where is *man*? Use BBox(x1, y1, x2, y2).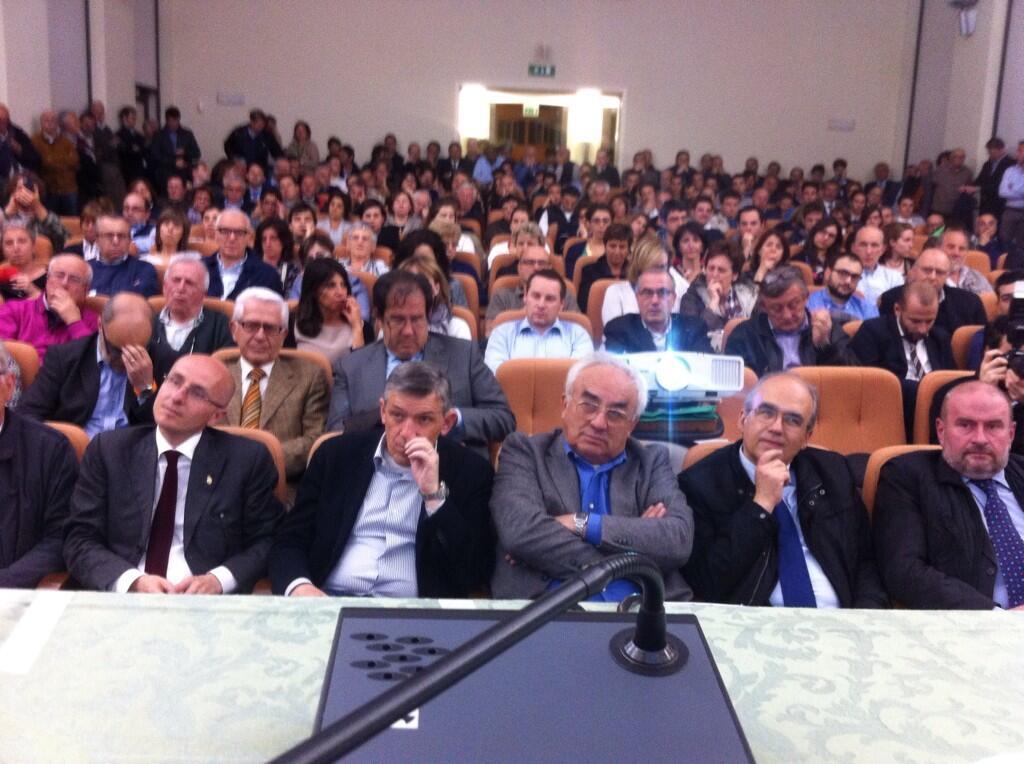
BBox(78, 93, 118, 168).
